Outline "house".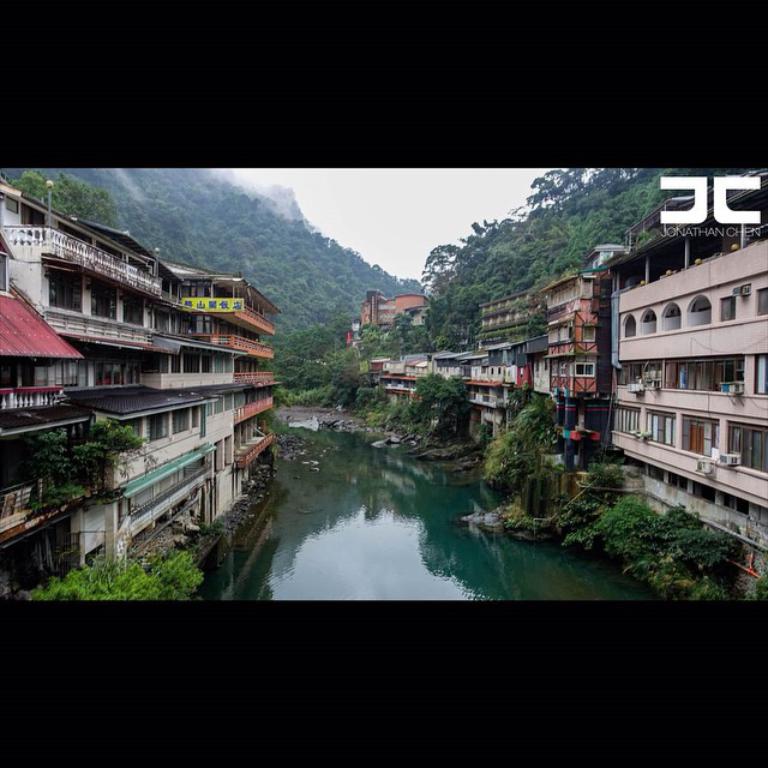
Outline: 534 240 608 451.
